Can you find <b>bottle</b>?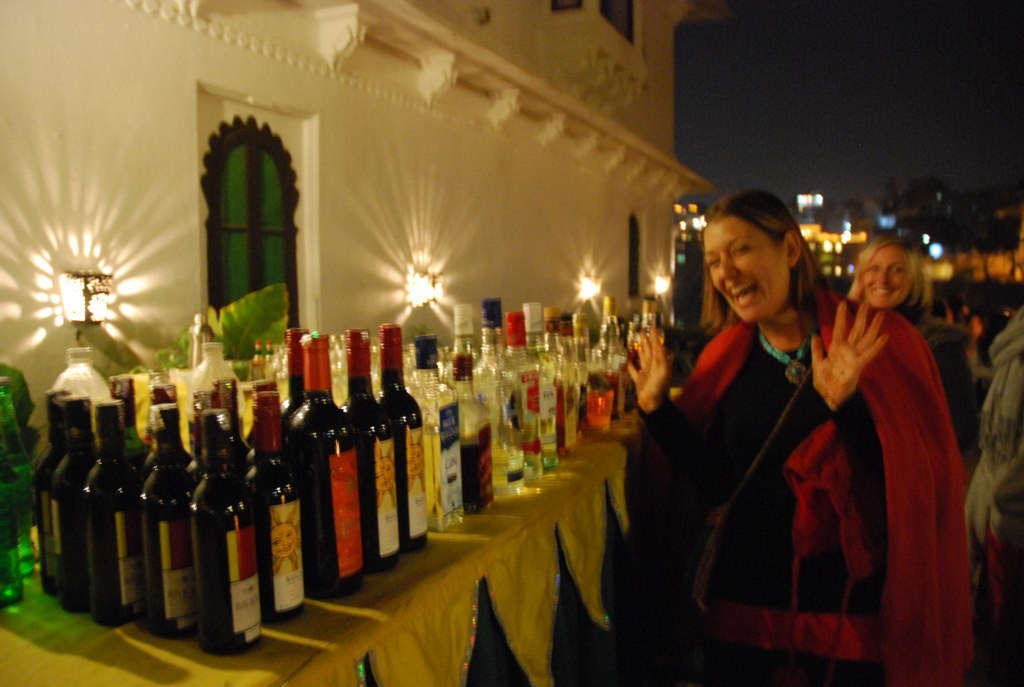
Yes, bounding box: bbox(629, 296, 665, 368).
